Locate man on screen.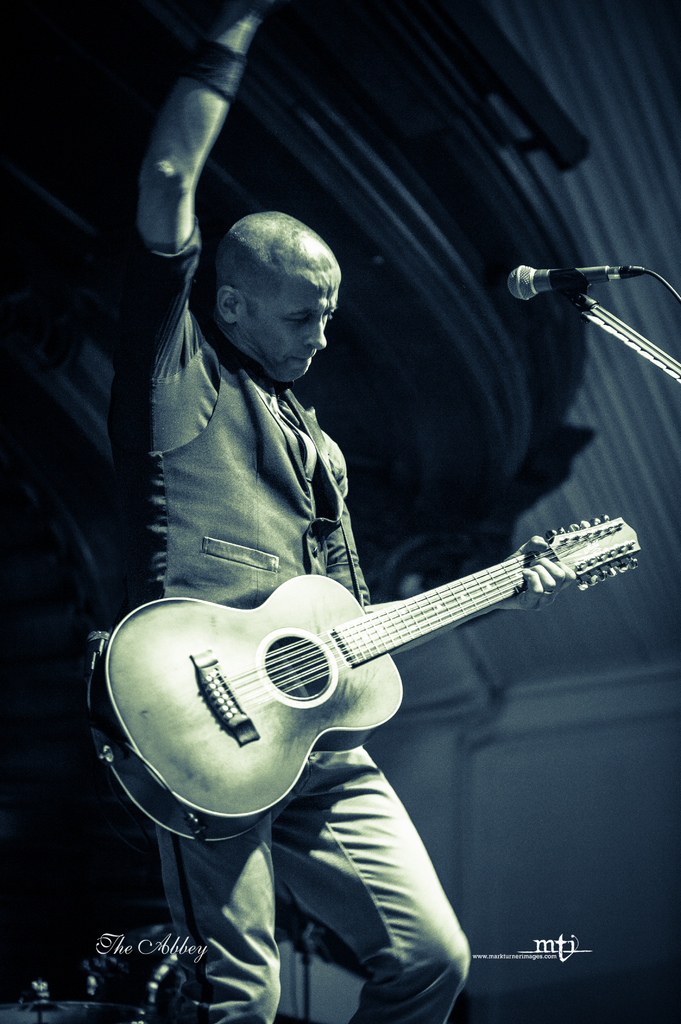
On screen at (x1=116, y1=0, x2=470, y2=1023).
